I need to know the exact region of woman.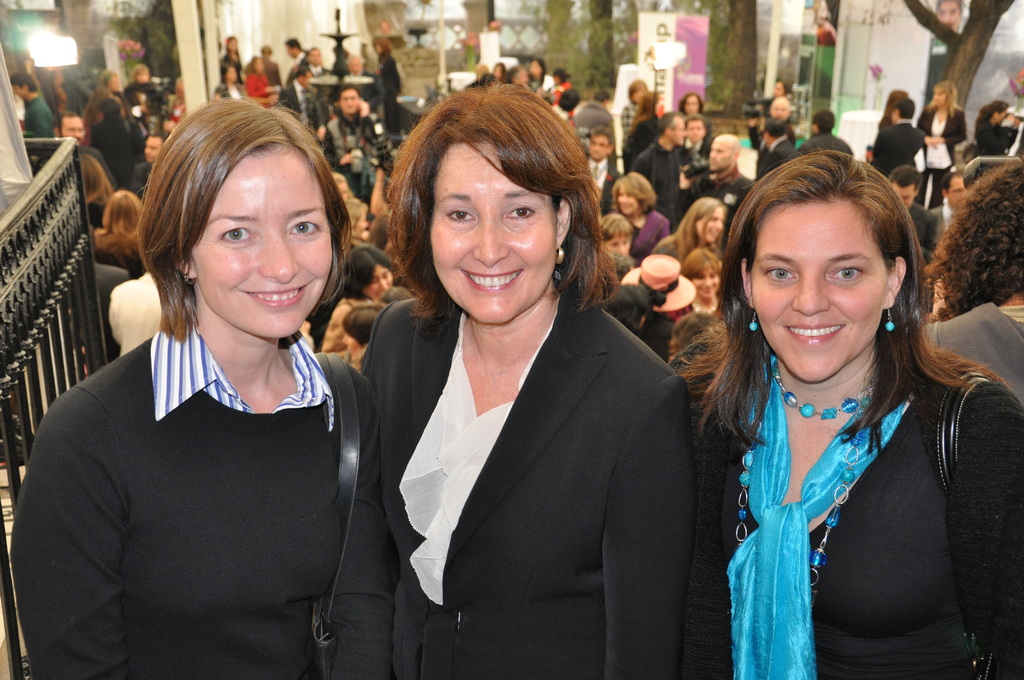
Region: <bbox>554, 72, 572, 107</bbox>.
